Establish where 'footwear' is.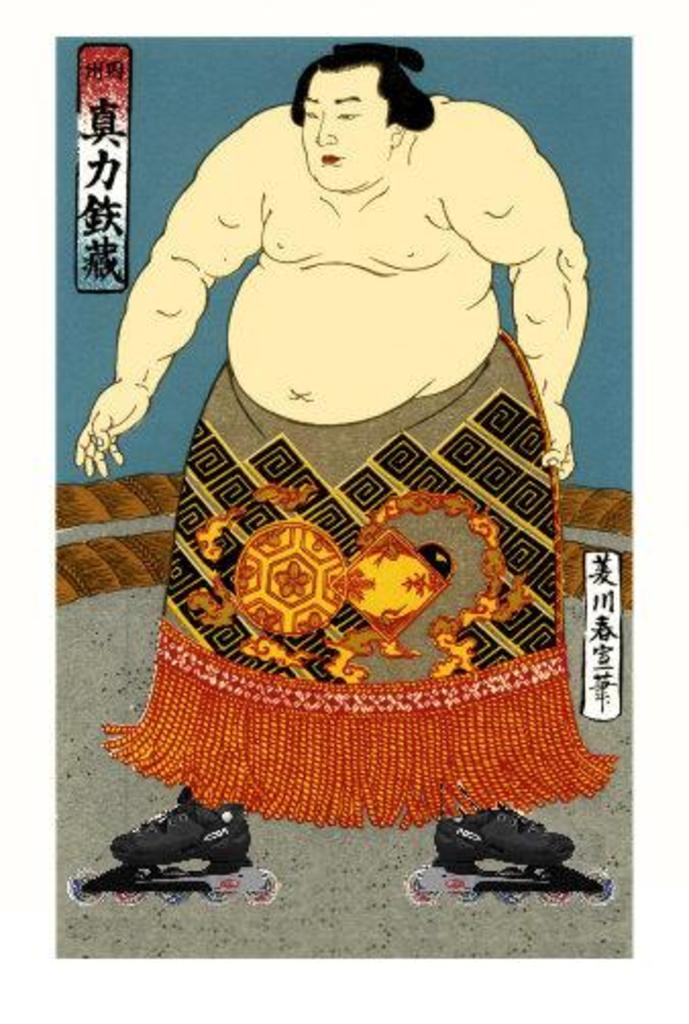
Established at region(104, 802, 249, 879).
